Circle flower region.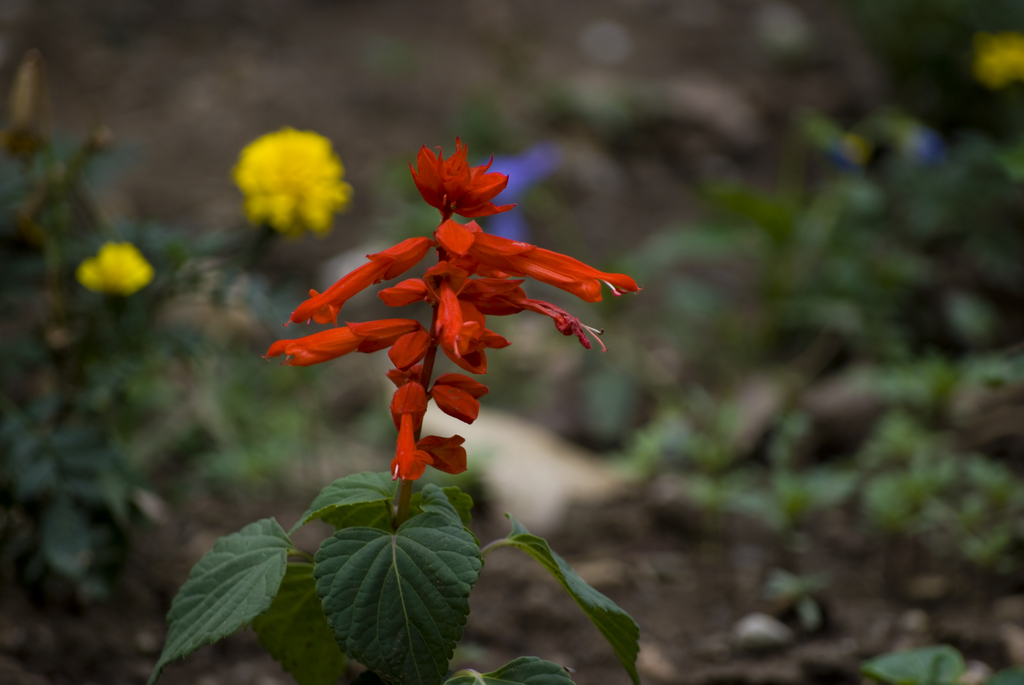
Region: 72/232/161/303.
